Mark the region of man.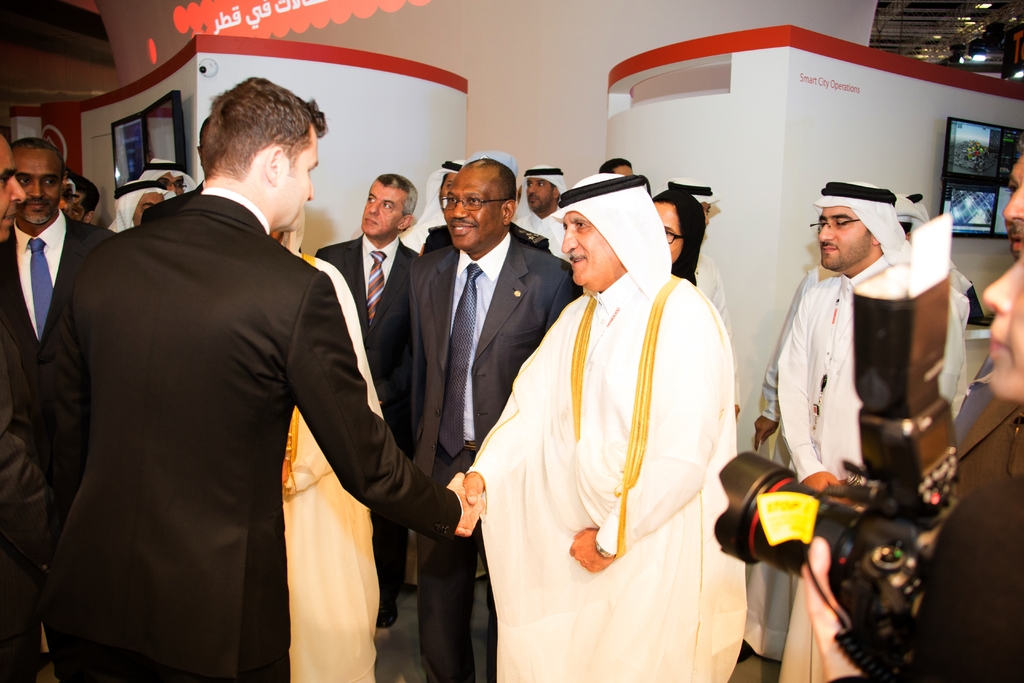
Region: (106, 176, 165, 233).
